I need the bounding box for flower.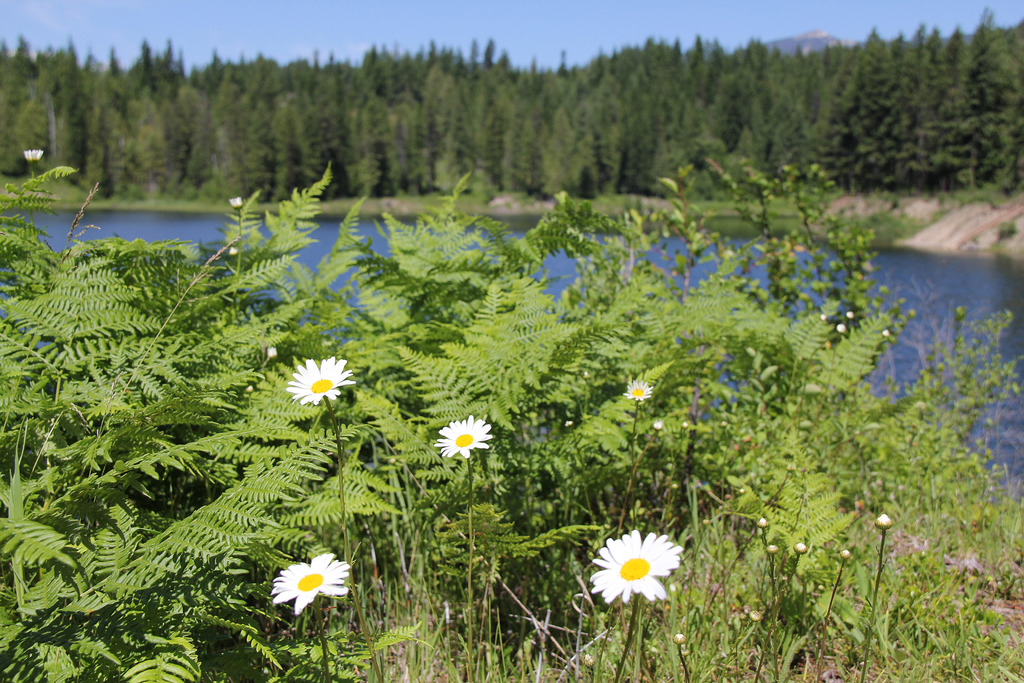
Here it is: pyautogui.locateOnScreen(284, 355, 366, 407).
